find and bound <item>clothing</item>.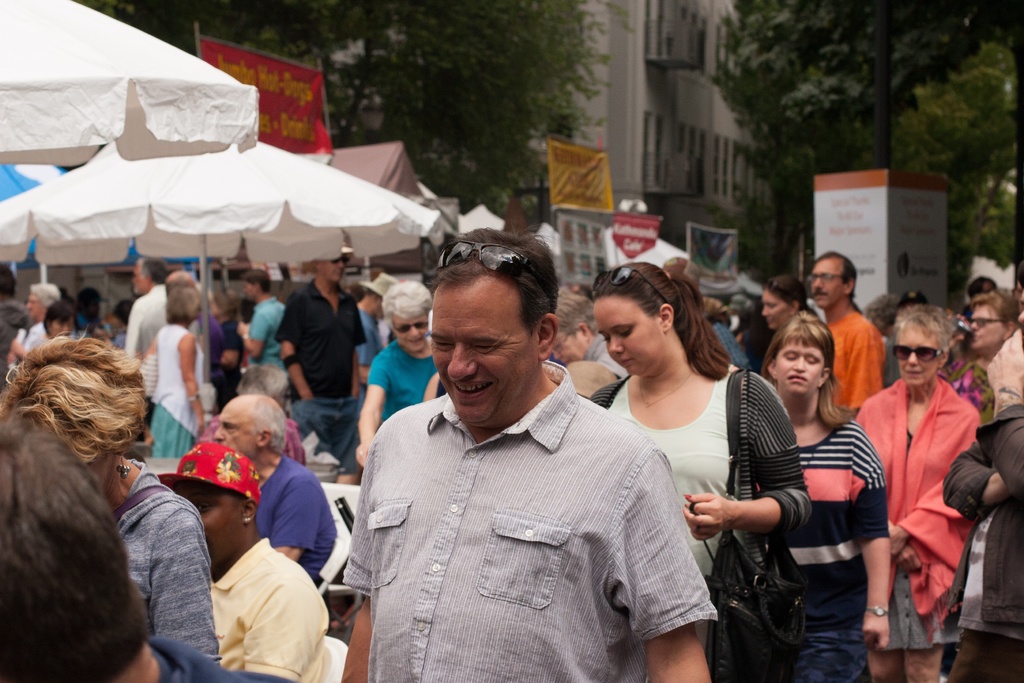
Bound: region(20, 322, 49, 352).
